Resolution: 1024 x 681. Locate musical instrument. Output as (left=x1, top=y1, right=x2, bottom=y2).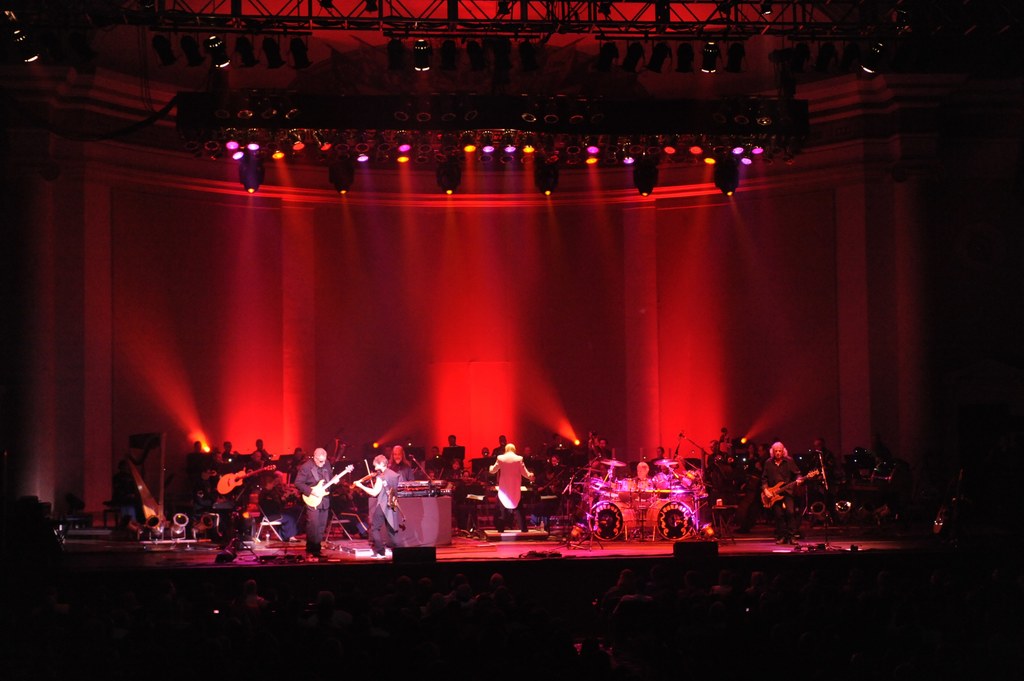
(left=652, top=456, right=685, bottom=466).
